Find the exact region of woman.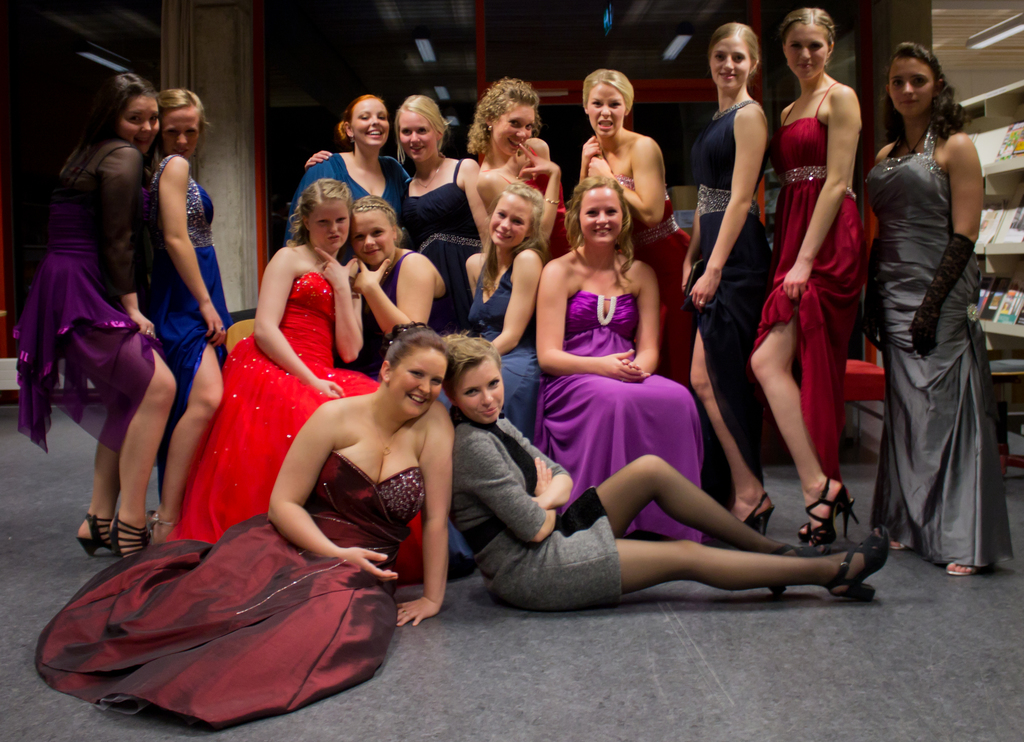
Exact region: locate(356, 196, 445, 374).
